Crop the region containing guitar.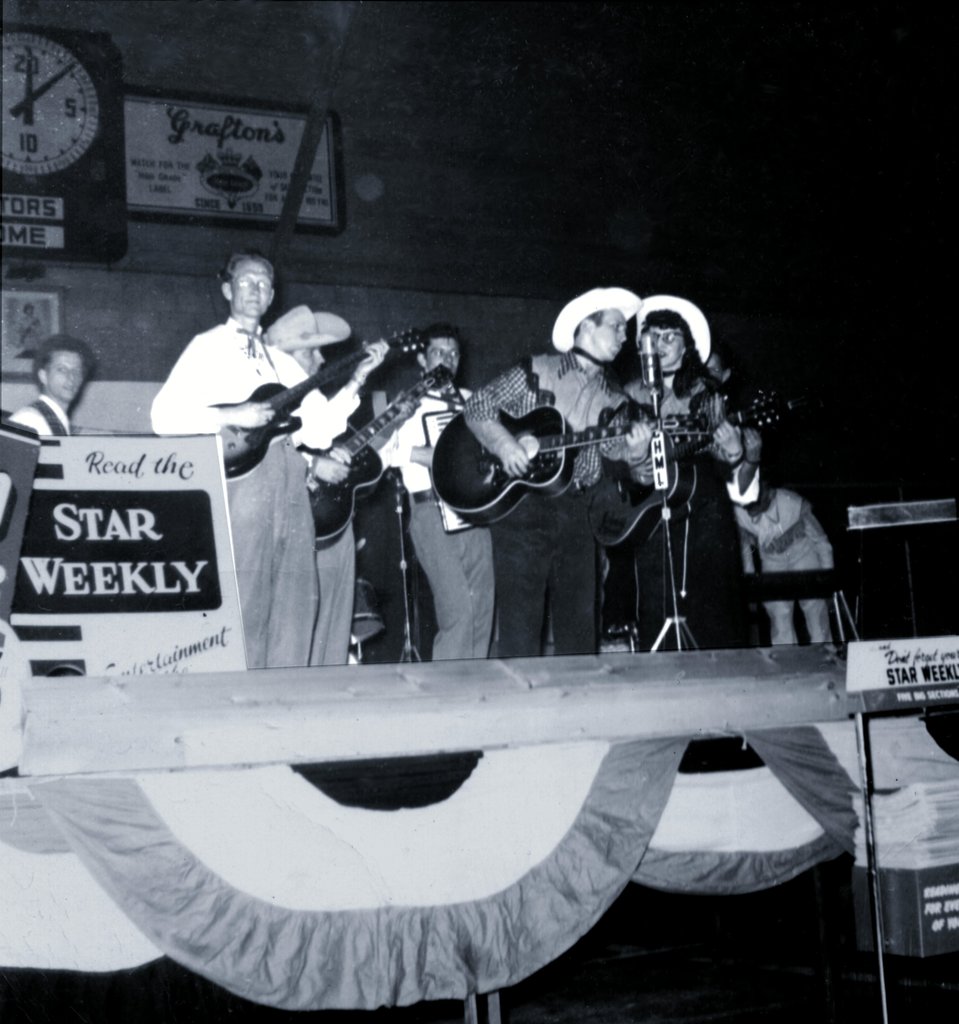
Crop region: [left=211, top=326, right=428, bottom=479].
